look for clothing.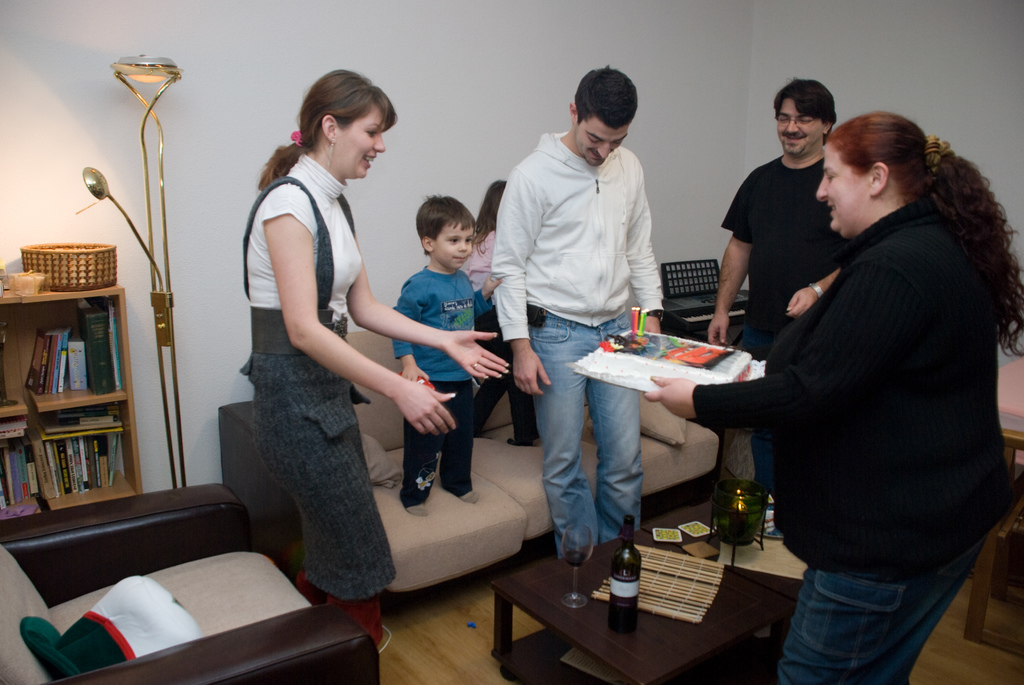
Found: x1=392, y1=267, x2=482, y2=514.
